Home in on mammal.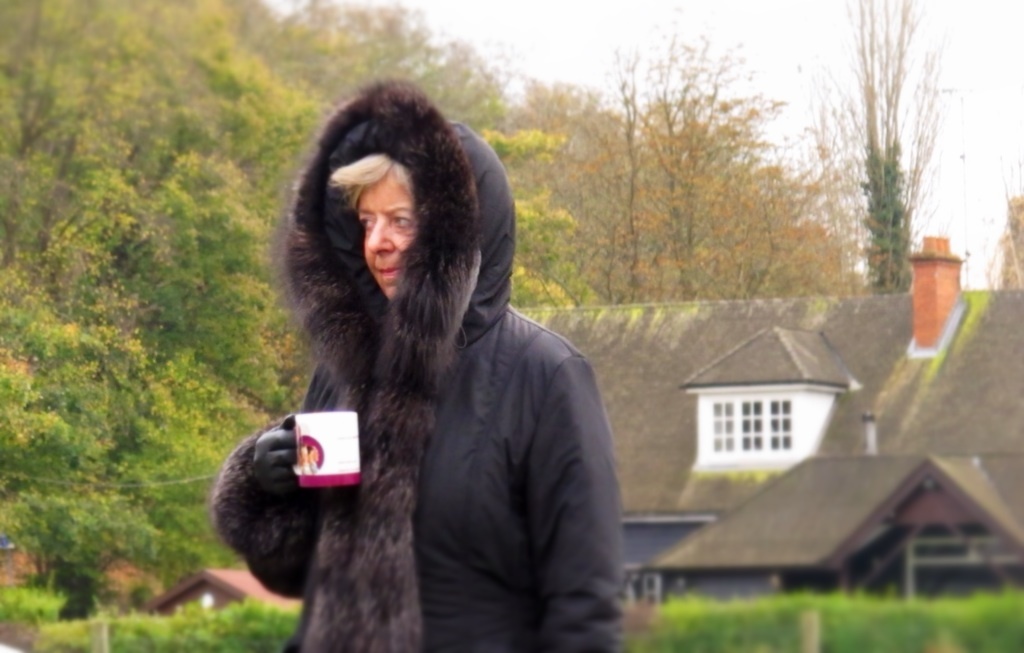
Homed in at rect(202, 139, 635, 652).
